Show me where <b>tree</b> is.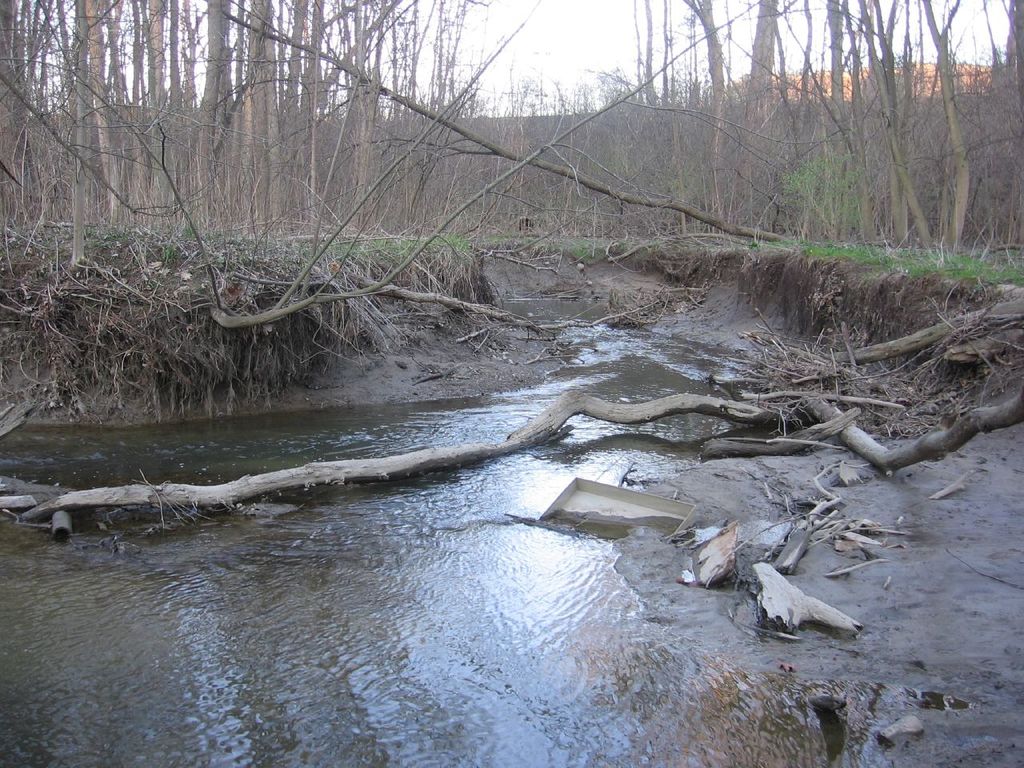
<b>tree</b> is at left=918, top=0, right=978, bottom=242.
